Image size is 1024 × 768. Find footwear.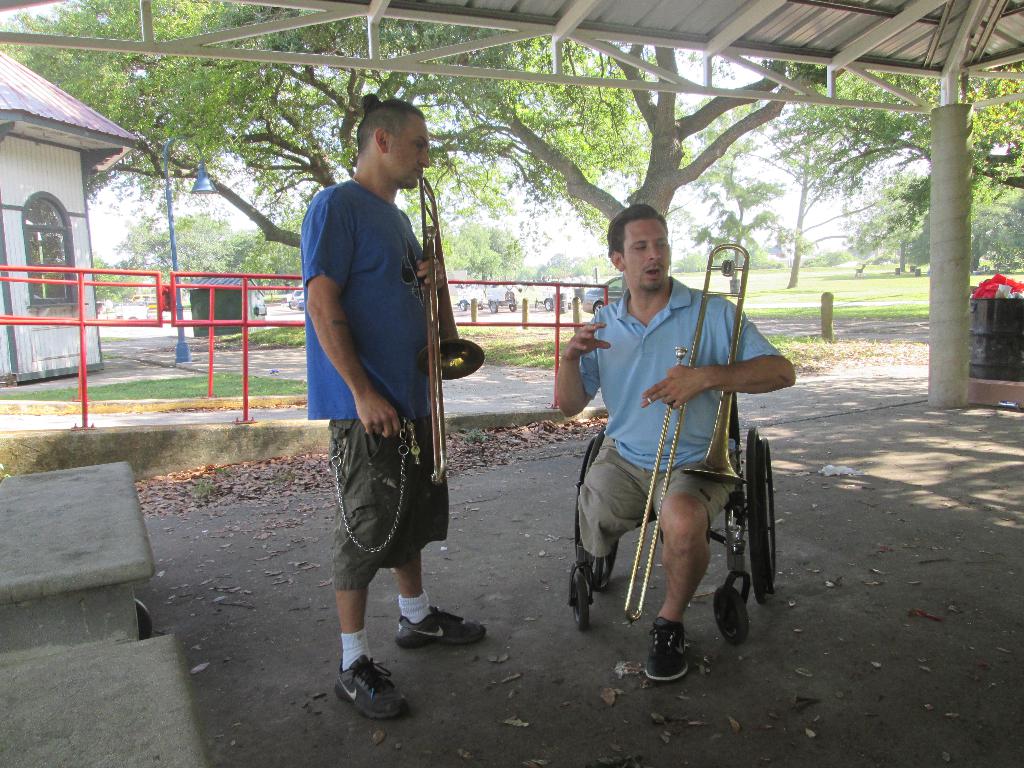
rect(394, 600, 487, 646).
